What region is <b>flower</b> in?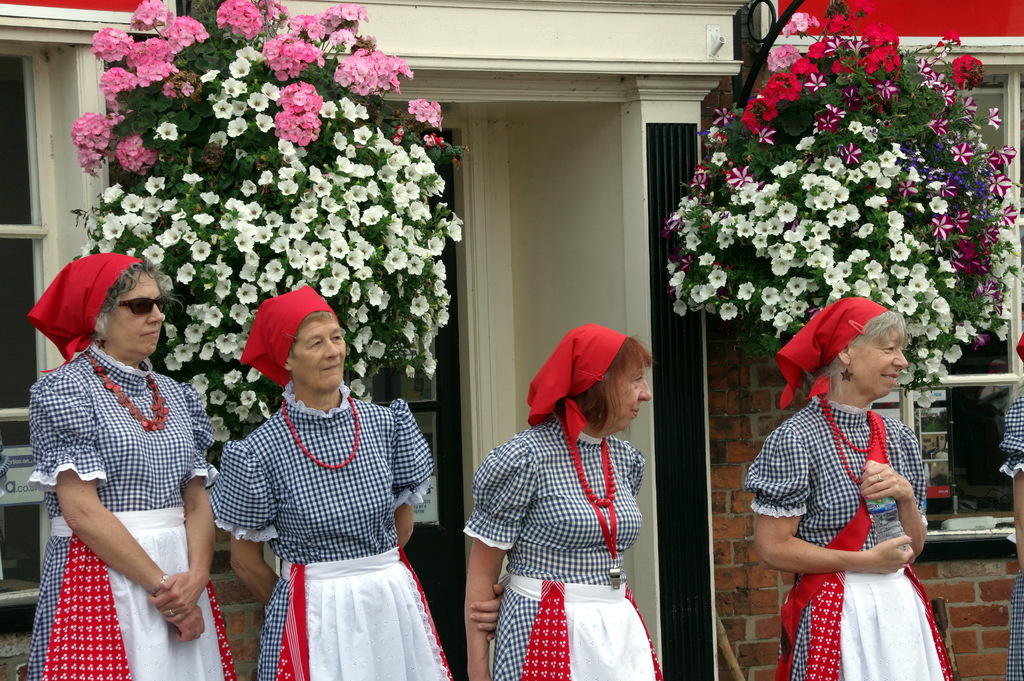
[116, 212, 141, 232].
